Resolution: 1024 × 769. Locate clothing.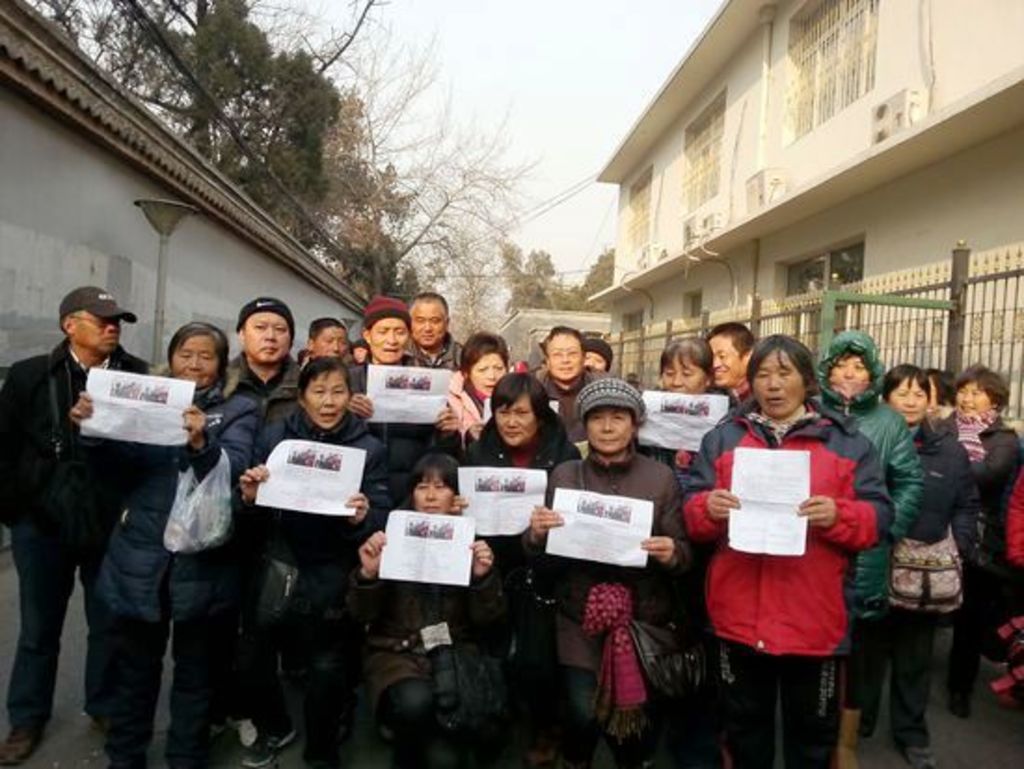
box(346, 579, 486, 758).
